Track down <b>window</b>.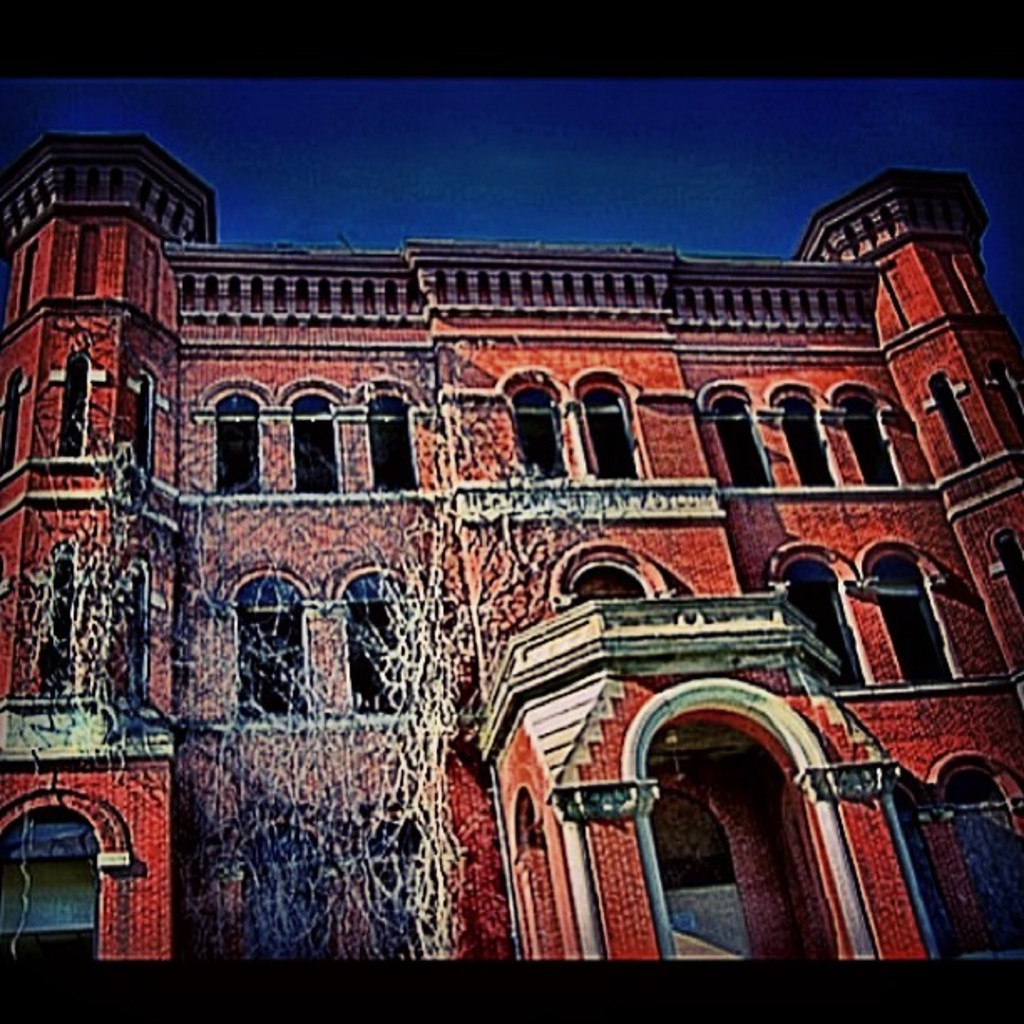
Tracked to BBox(514, 373, 566, 475).
